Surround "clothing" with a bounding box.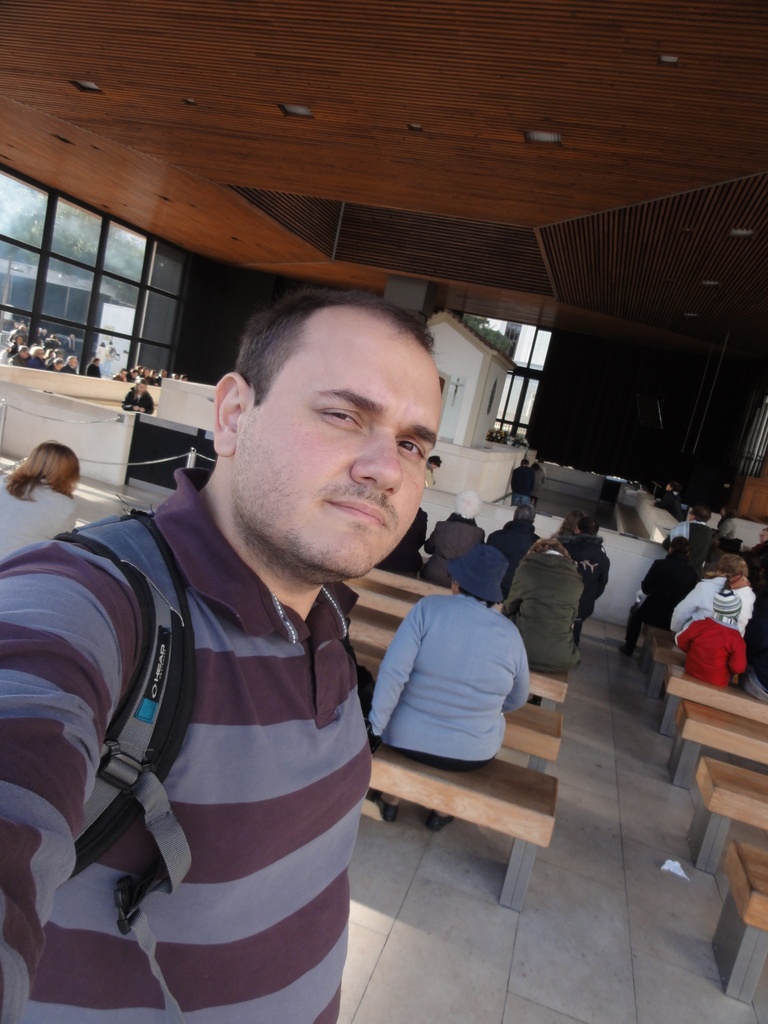
{"left": 419, "top": 460, "right": 435, "bottom": 489}.
